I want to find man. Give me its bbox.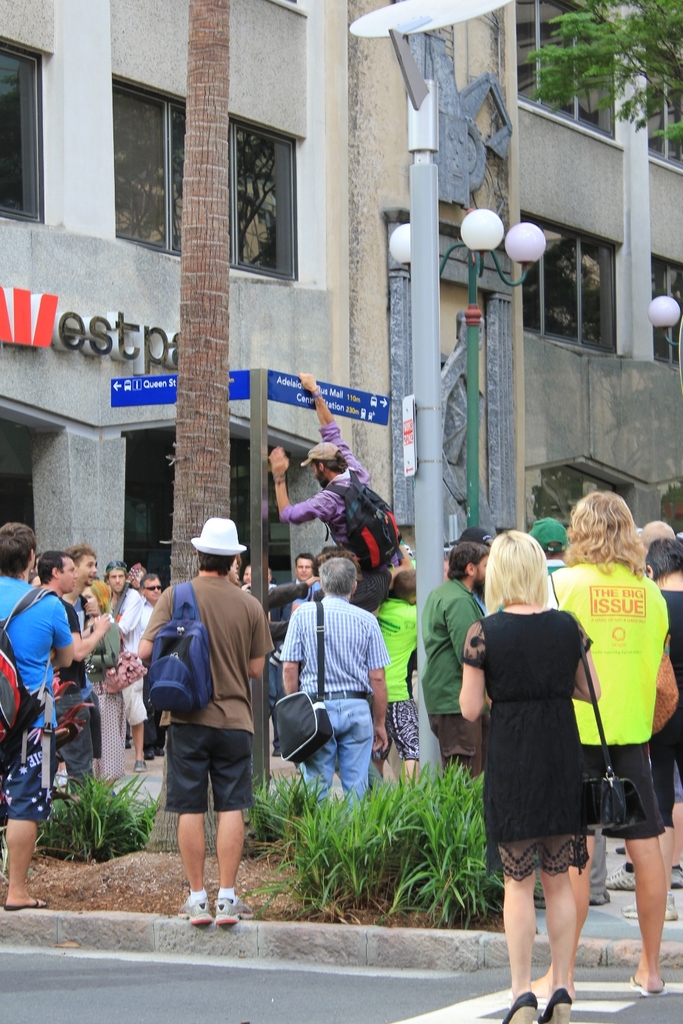
{"x1": 39, "y1": 544, "x2": 112, "y2": 797}.
